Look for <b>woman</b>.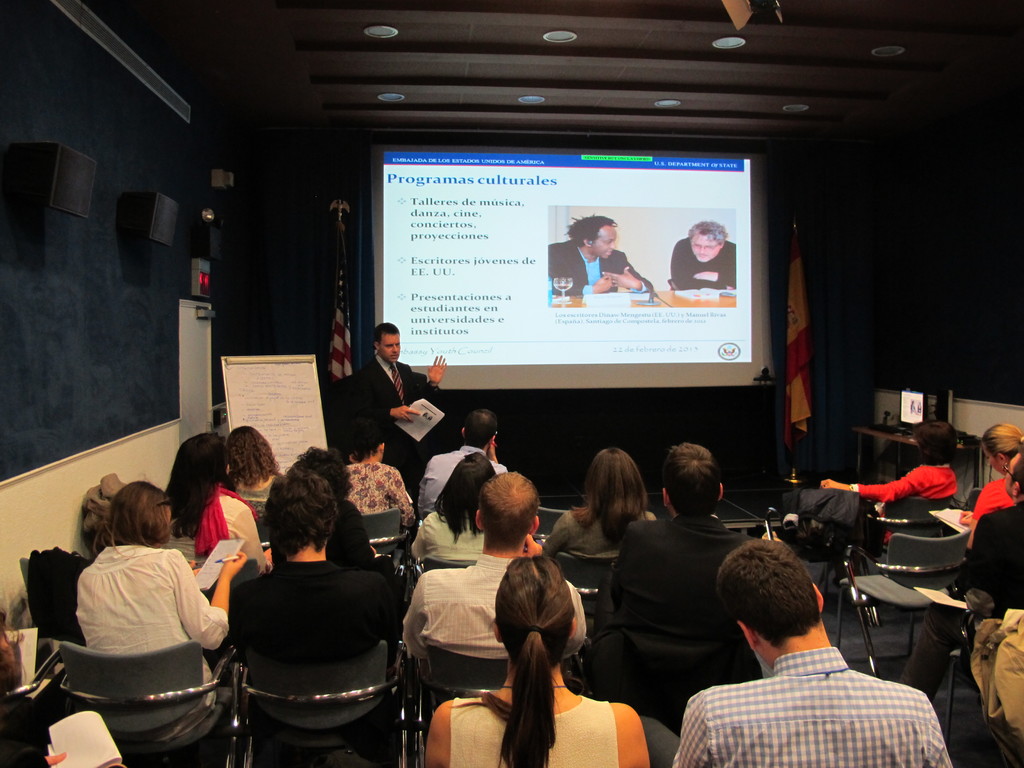
Found: x1=816, y1=418, x2=959, y2=547.
